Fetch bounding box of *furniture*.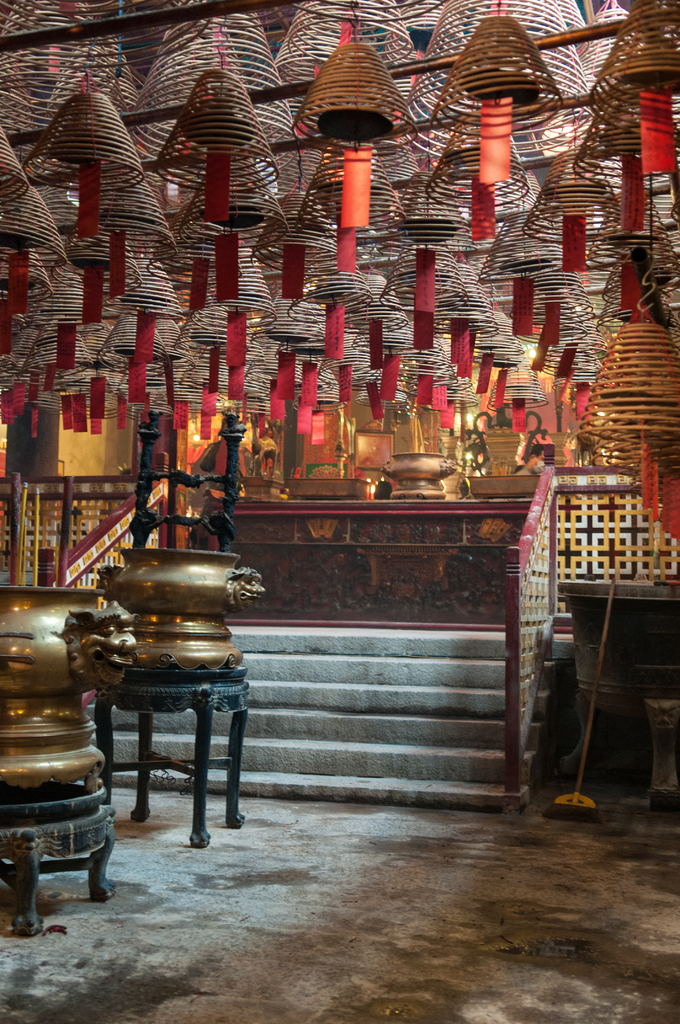
Bbox: left=83, top=657, right=248, bottom=852.
